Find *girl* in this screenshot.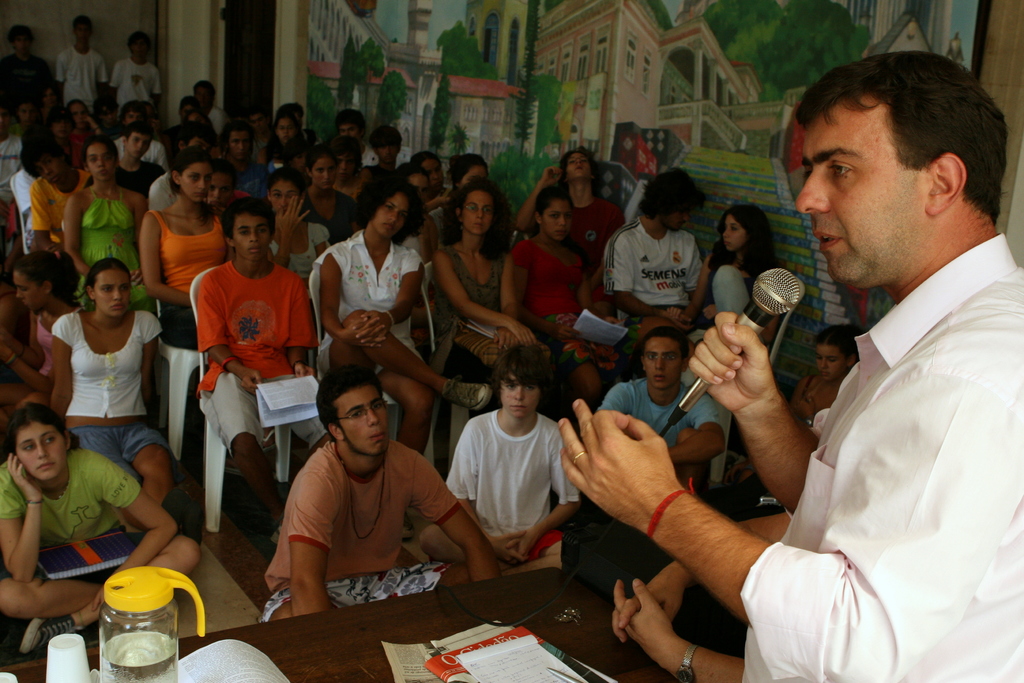
The bounding box for *girl* is 429:178:554:402.
